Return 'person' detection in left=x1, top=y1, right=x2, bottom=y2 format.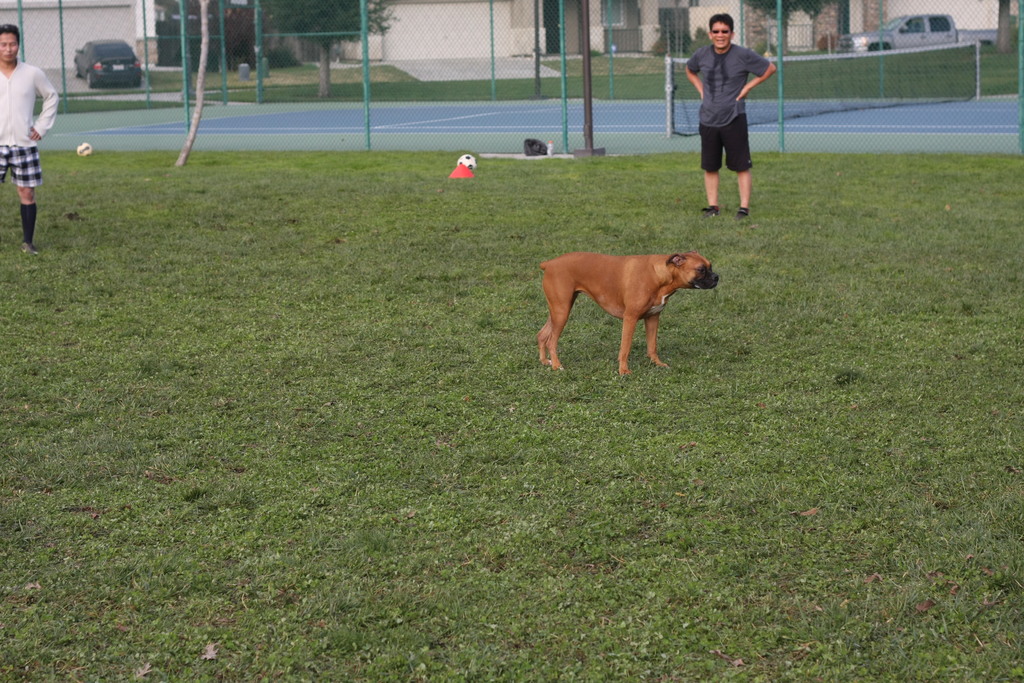
left=687, top=14, right=776, bottom=217.
